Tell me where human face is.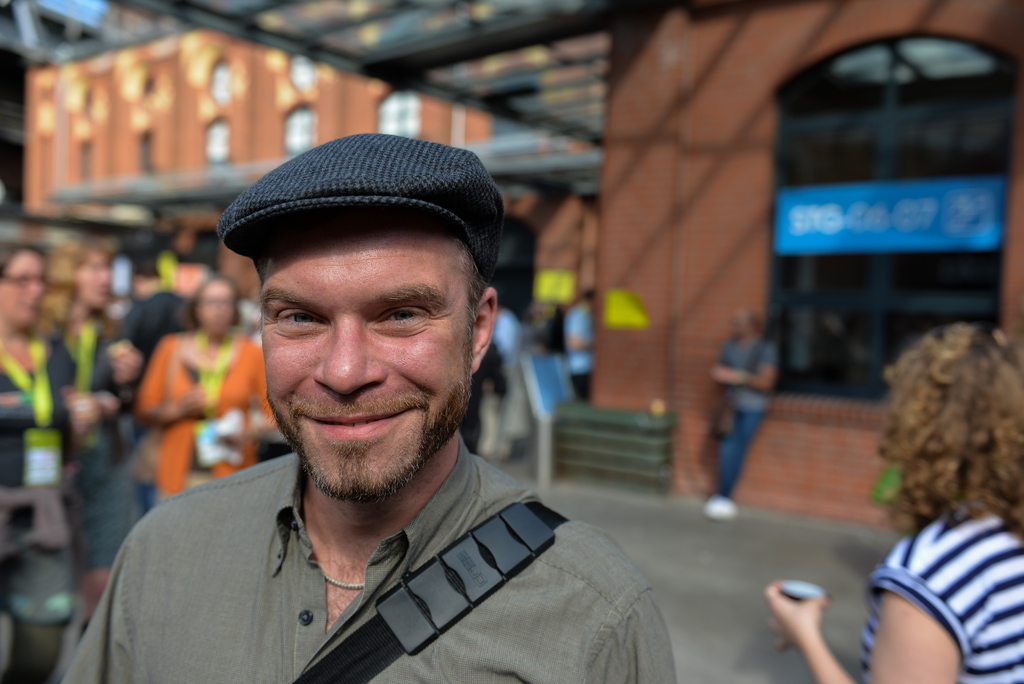
human face is at (0,255,45,329).
